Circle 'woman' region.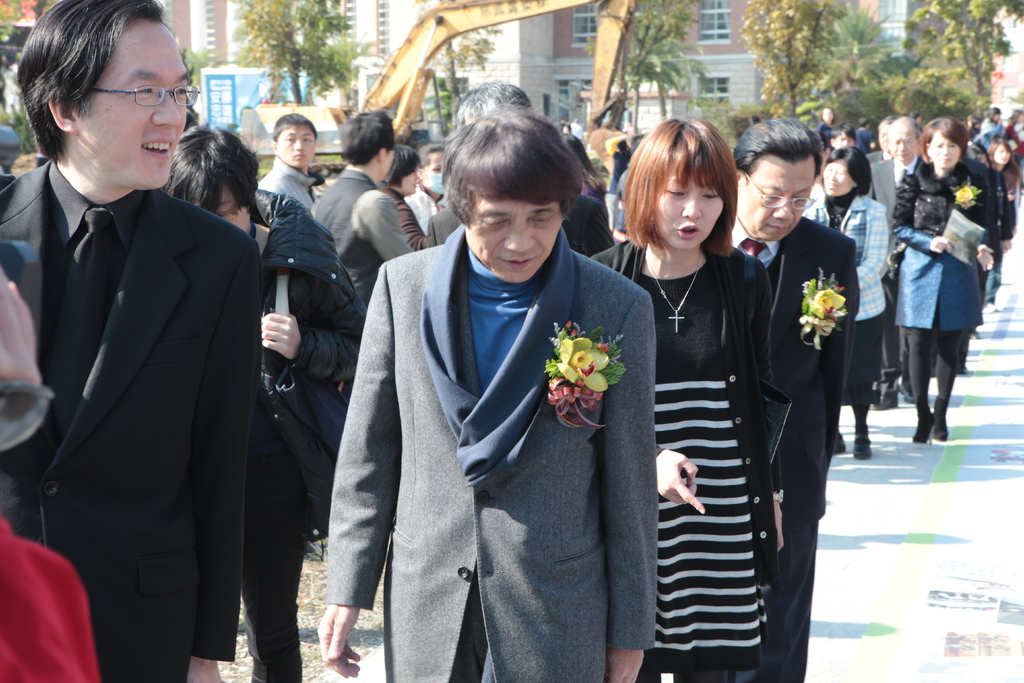
Region: 890,117,1000,450.
